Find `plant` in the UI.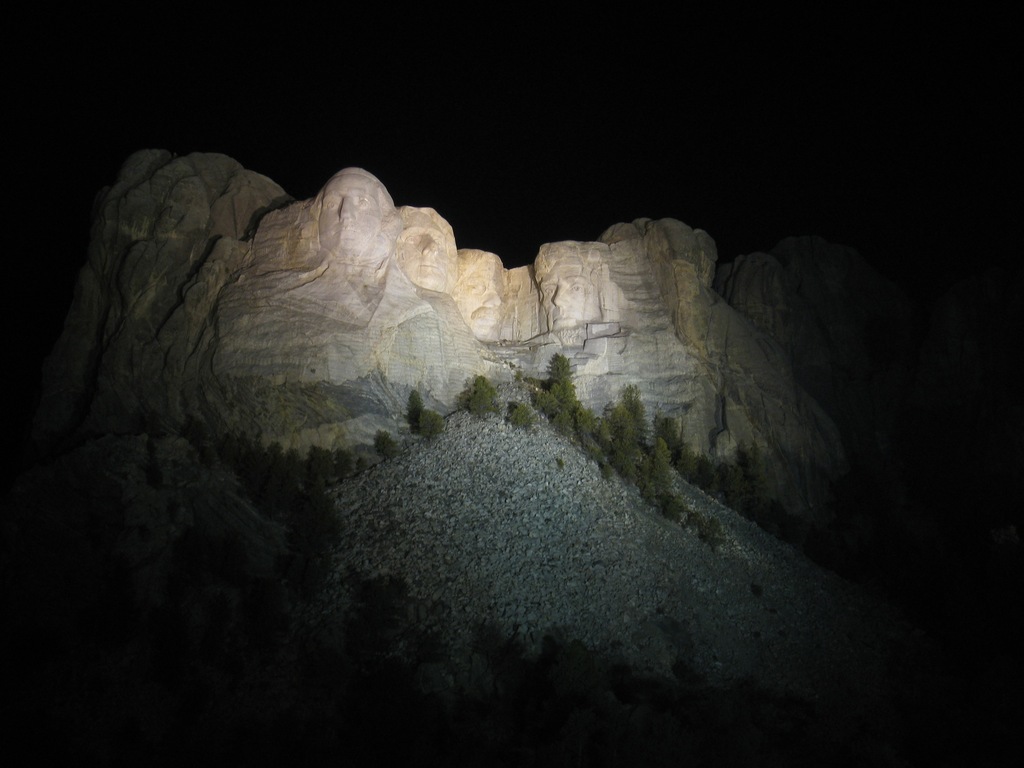
UI element at bbox=(316, 438, 340, 485).
